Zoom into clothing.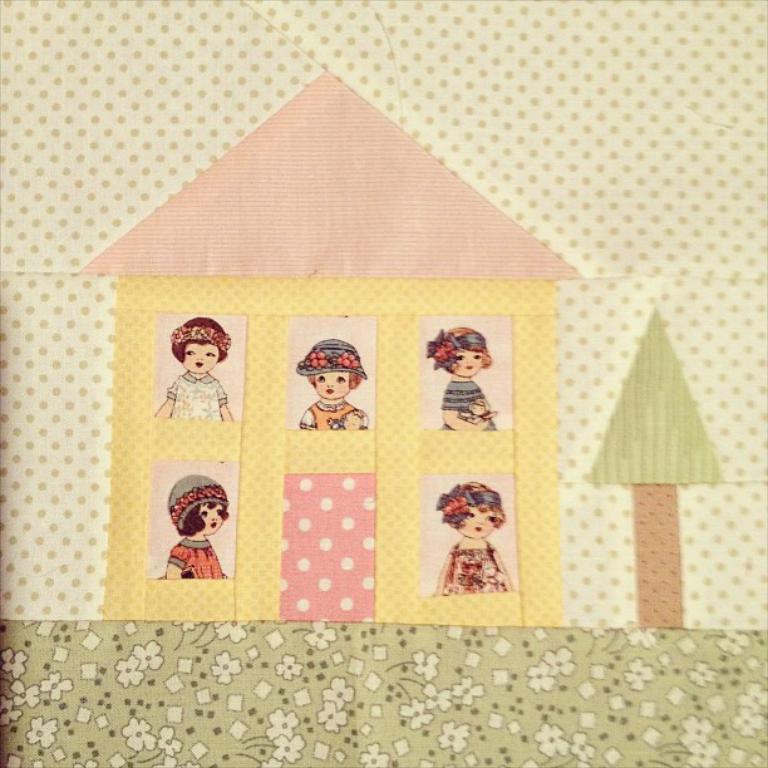
Zoom target: [438,379,496,428].
